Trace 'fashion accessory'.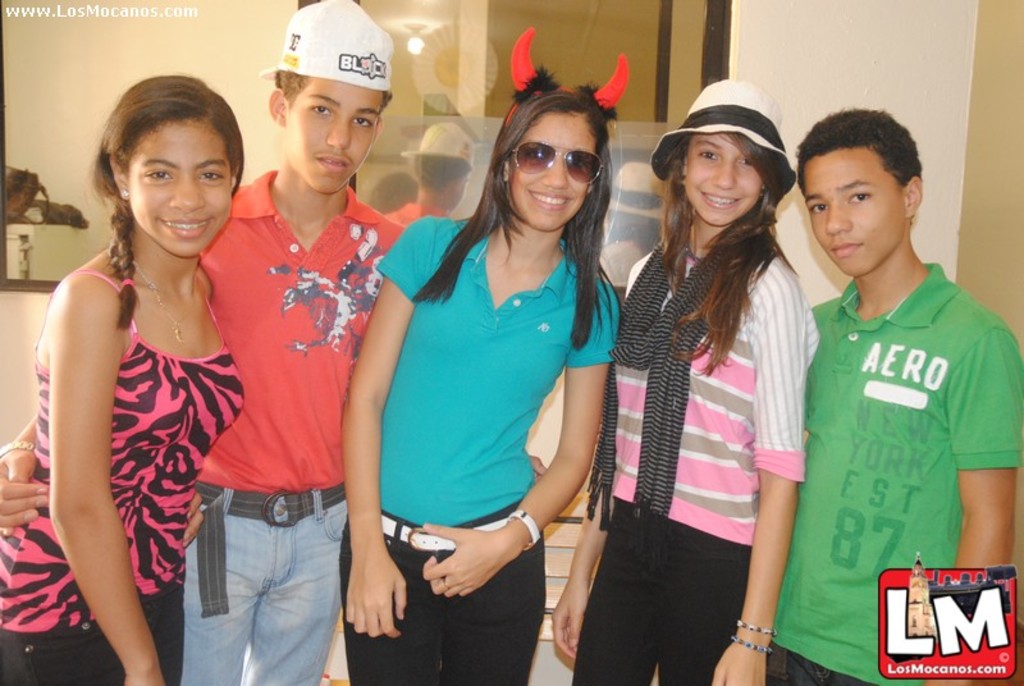
Traced to 588/215/717/570.
